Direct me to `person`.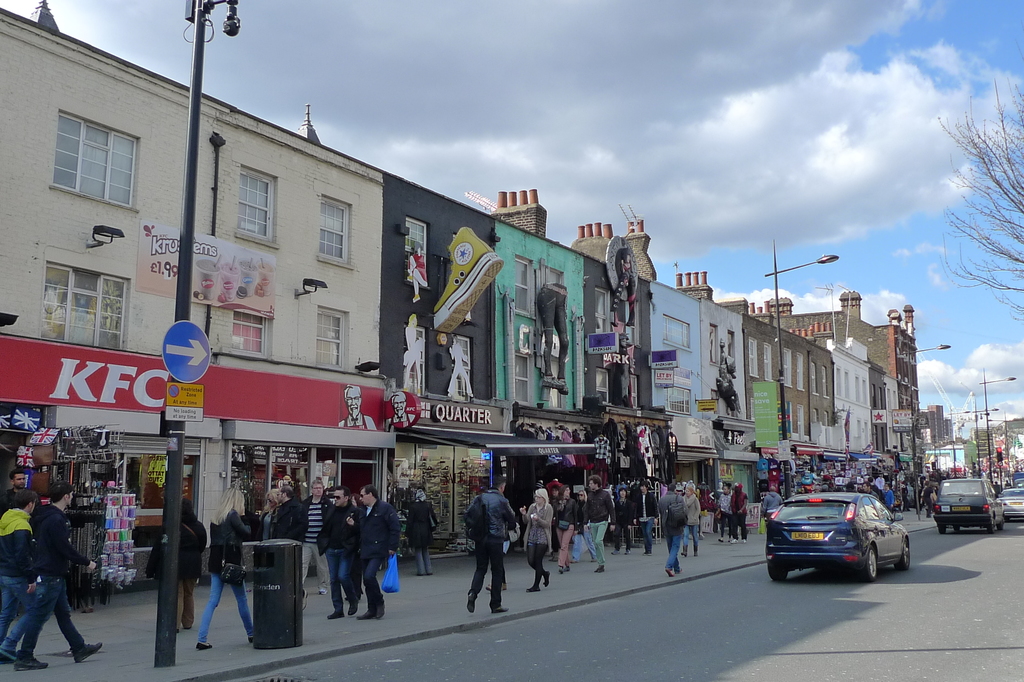
Direction: (407,242,428,302).
